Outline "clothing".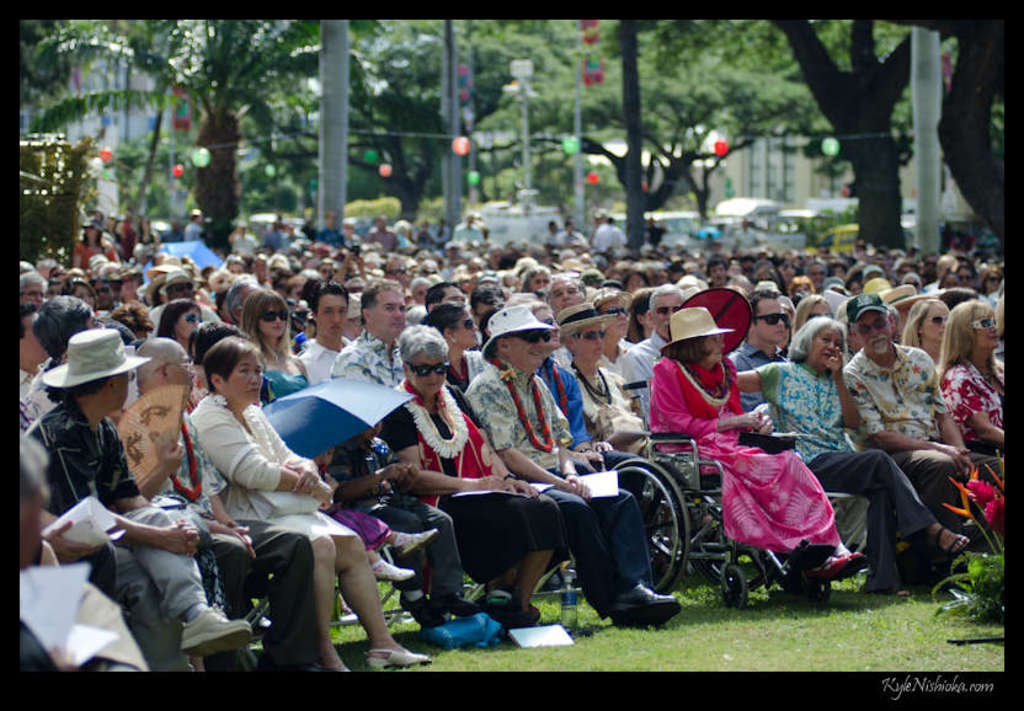
Outline: select_region(849, 338, 974, 526).
